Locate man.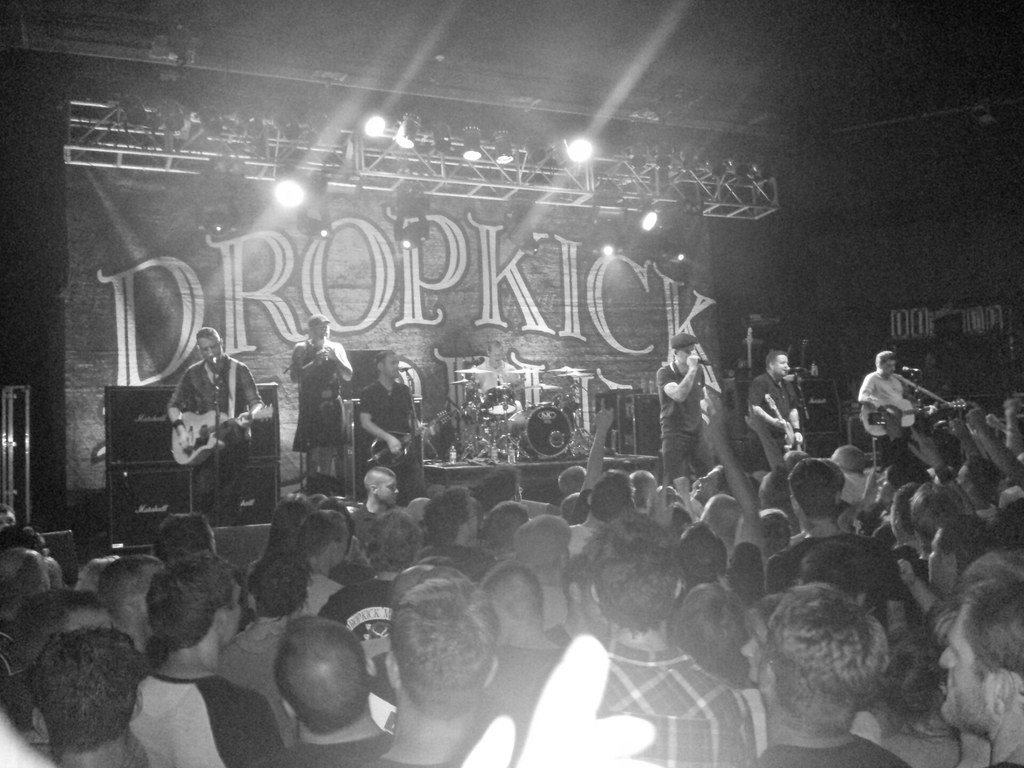
Bounding box: box=[146, 318, 263, 551].
